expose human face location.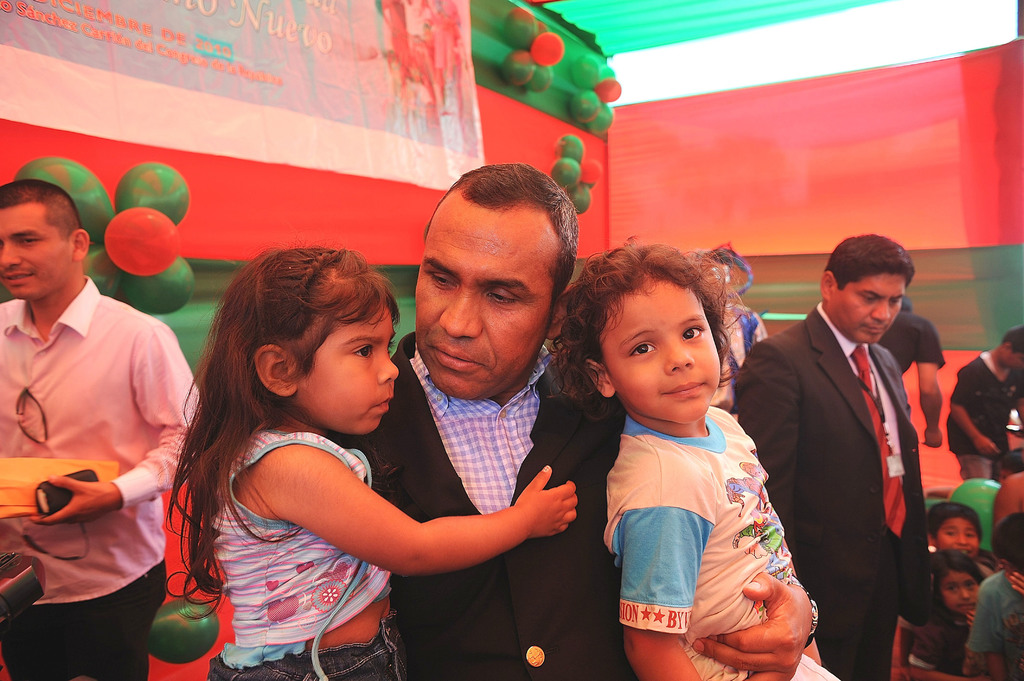
Exposed at [x1=604, y1=282, x2=721, y2=429].
